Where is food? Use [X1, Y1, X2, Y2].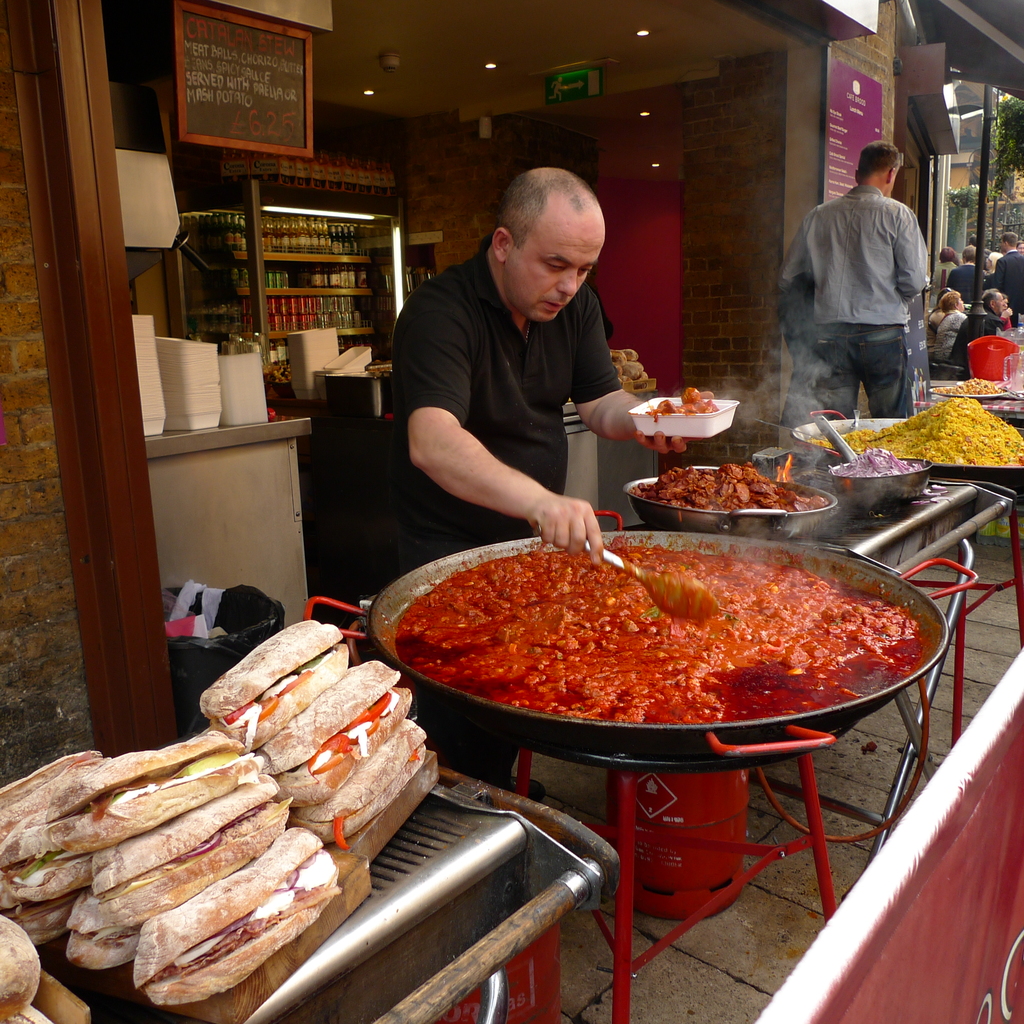
[795, 386, 1023, 465].
